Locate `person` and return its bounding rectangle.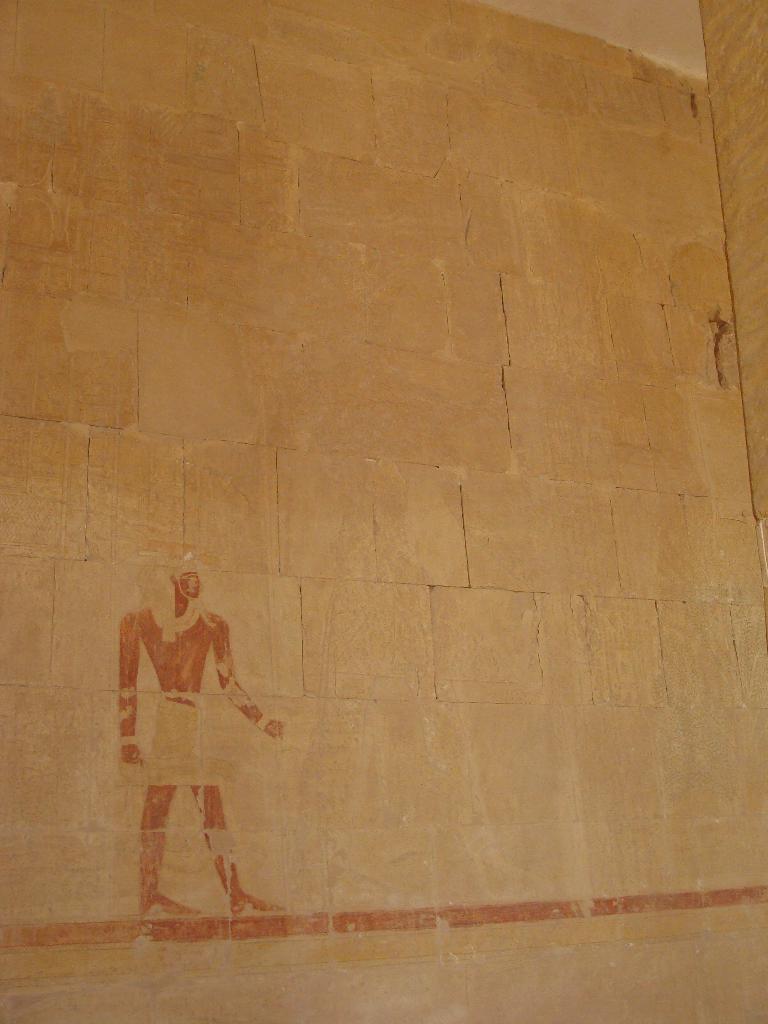
x1=115, y1=543, x2=284, y2=918.
